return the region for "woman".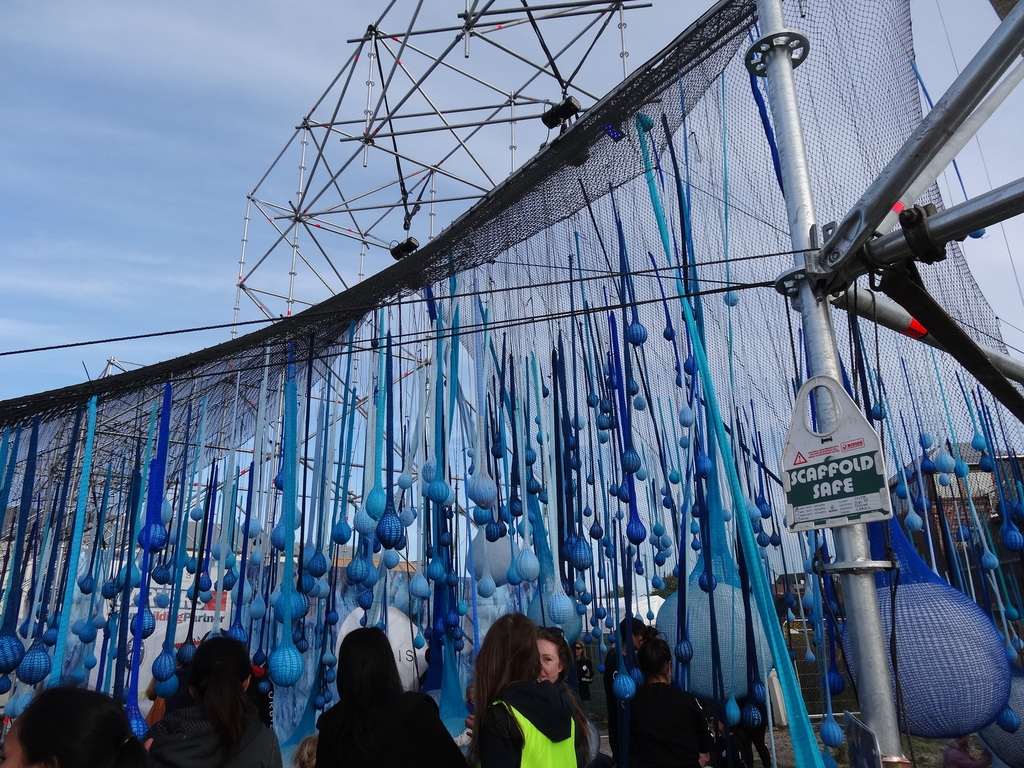
bbox=(313, 628, 472, 767).
